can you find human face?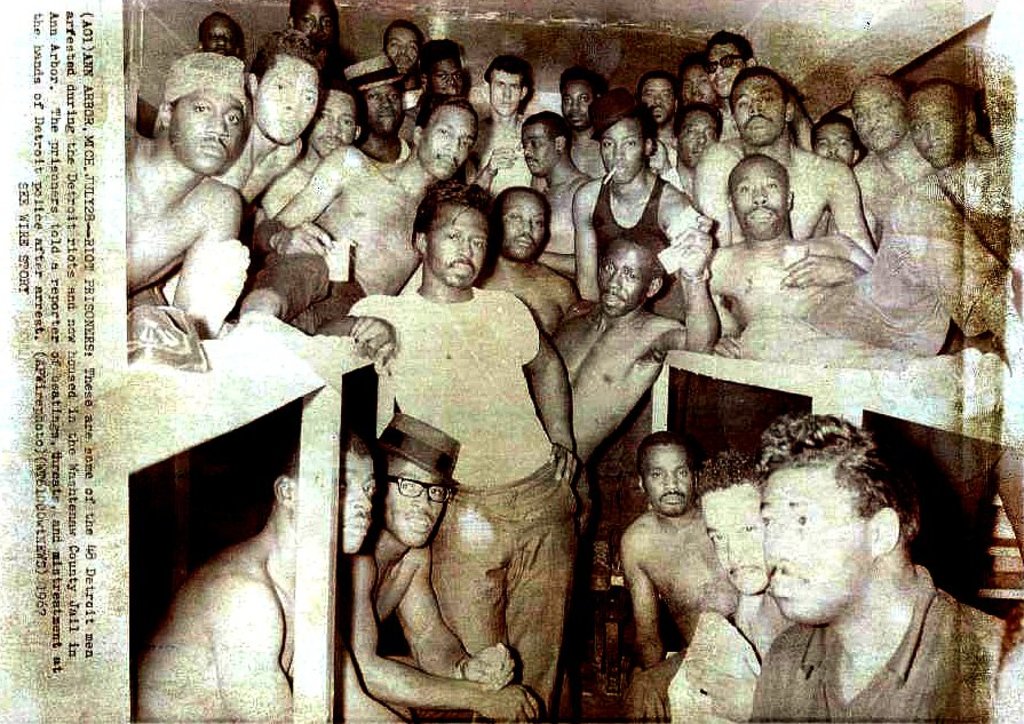
Yes, bounding box: x1=642, y1=446, x2=696, y2=516.
